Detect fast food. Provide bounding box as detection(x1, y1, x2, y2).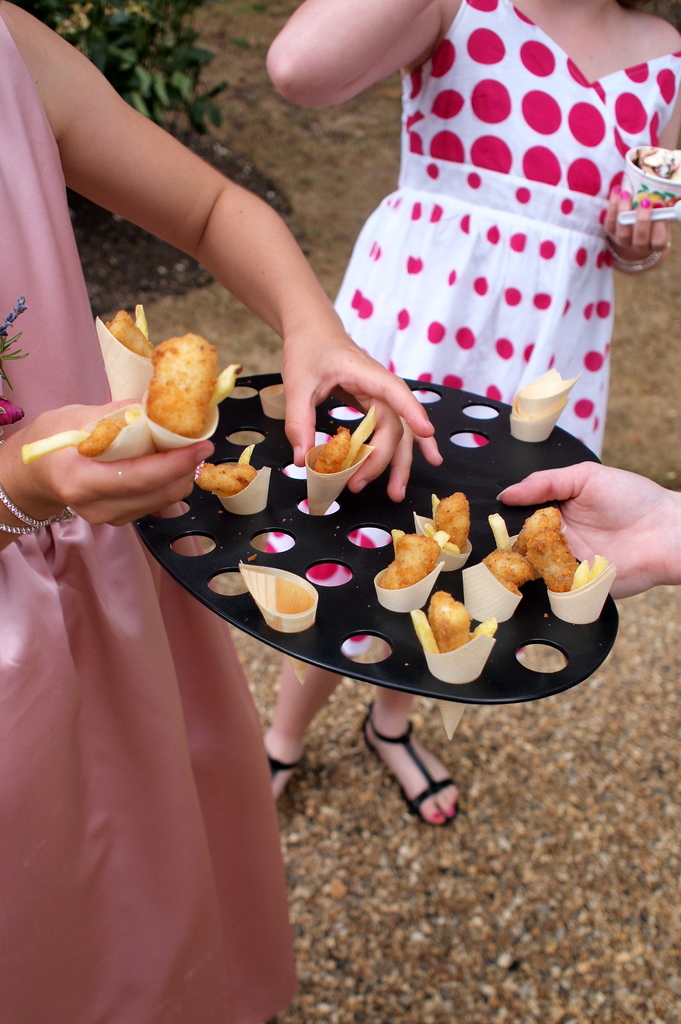
detection(310, 433, 359, 483).
